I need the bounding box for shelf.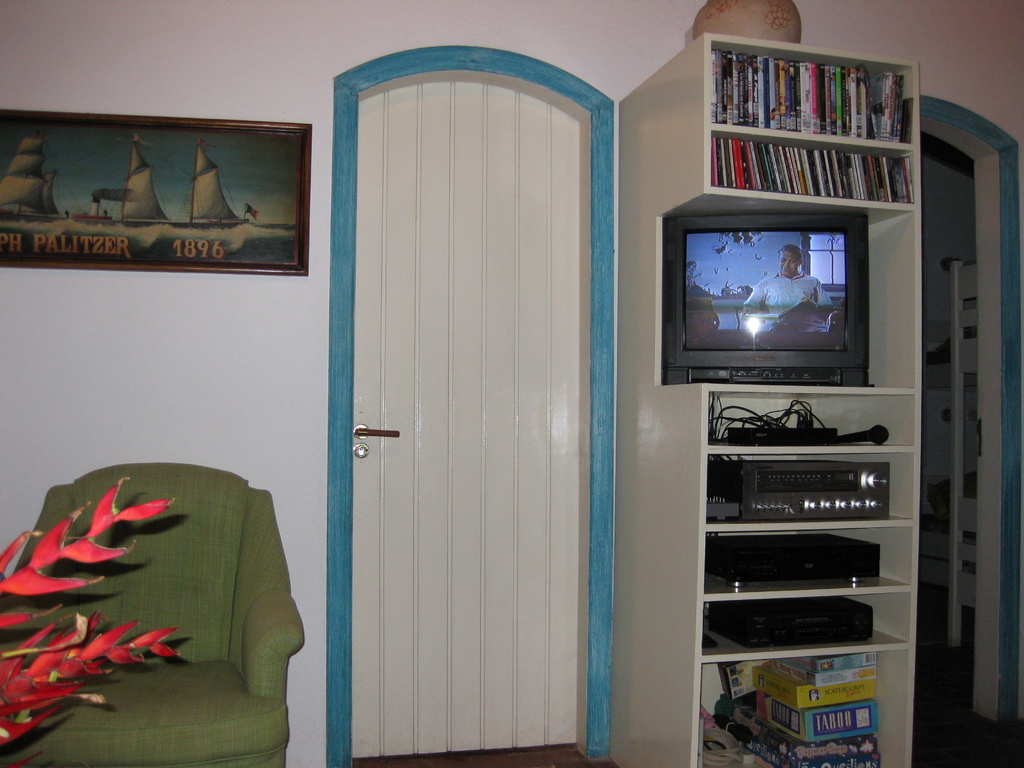
Here it is: region(704, 447, 920, 527).
